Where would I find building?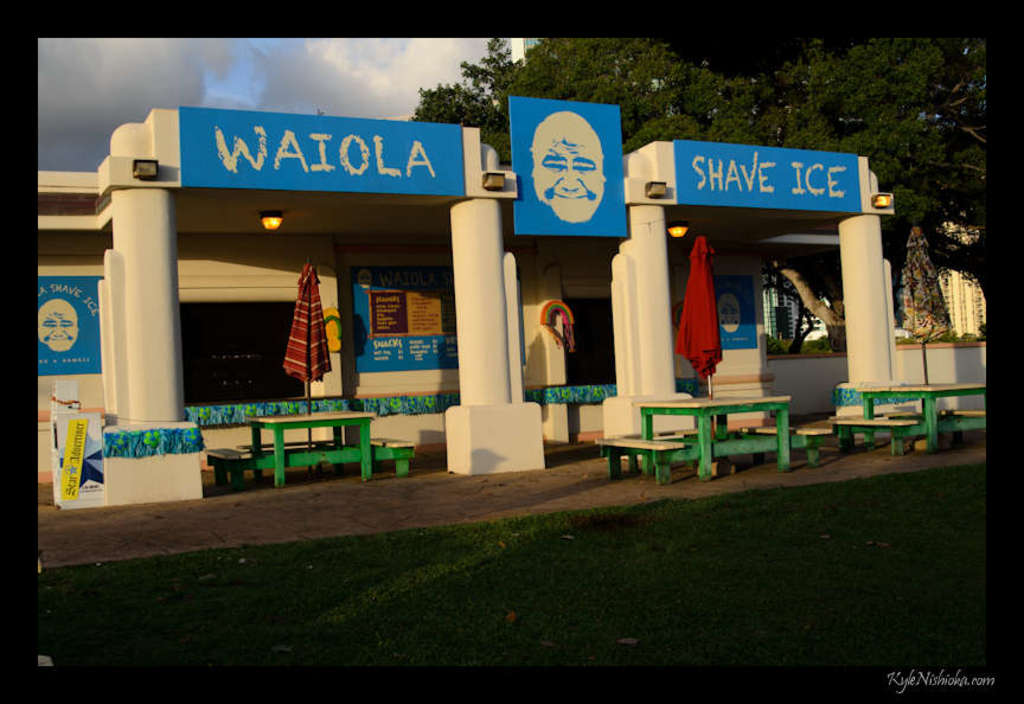
At {"left": 761, "top": 211, "right": 988, "bottom": 338}.
